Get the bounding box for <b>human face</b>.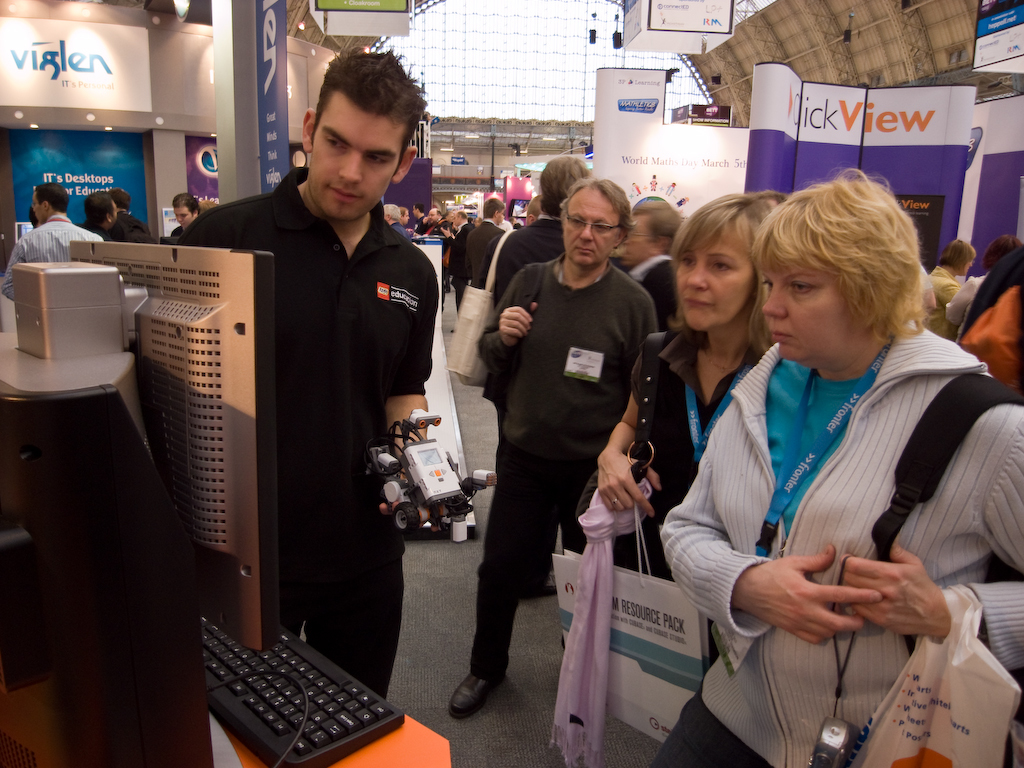
region(559, 194, 612, 261).
